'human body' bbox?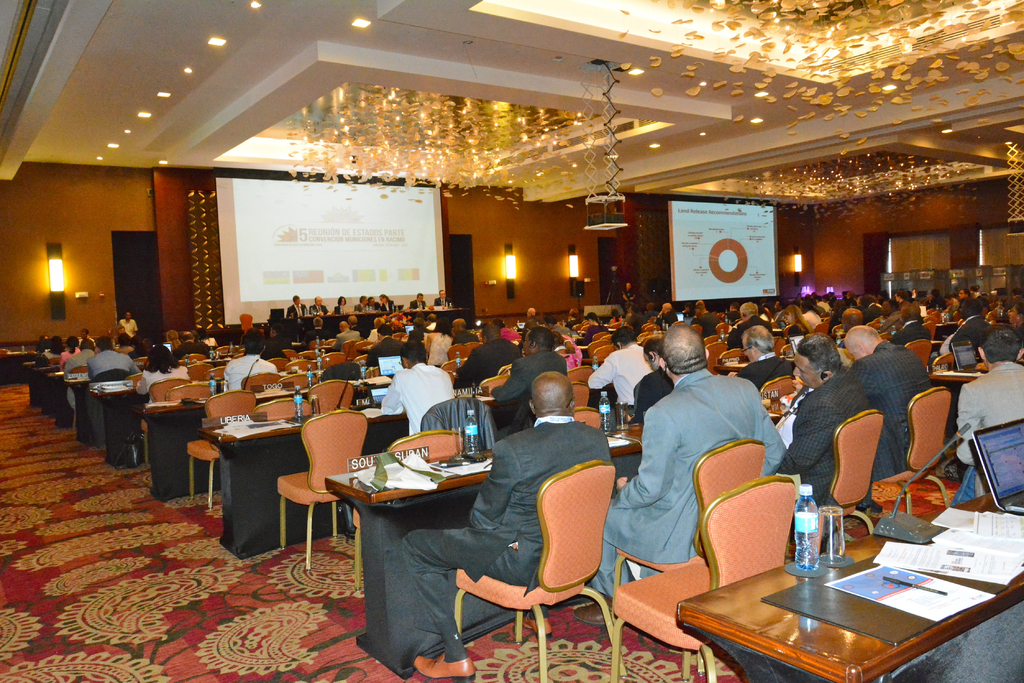
left=307, top=294, right=326, bottom=312
